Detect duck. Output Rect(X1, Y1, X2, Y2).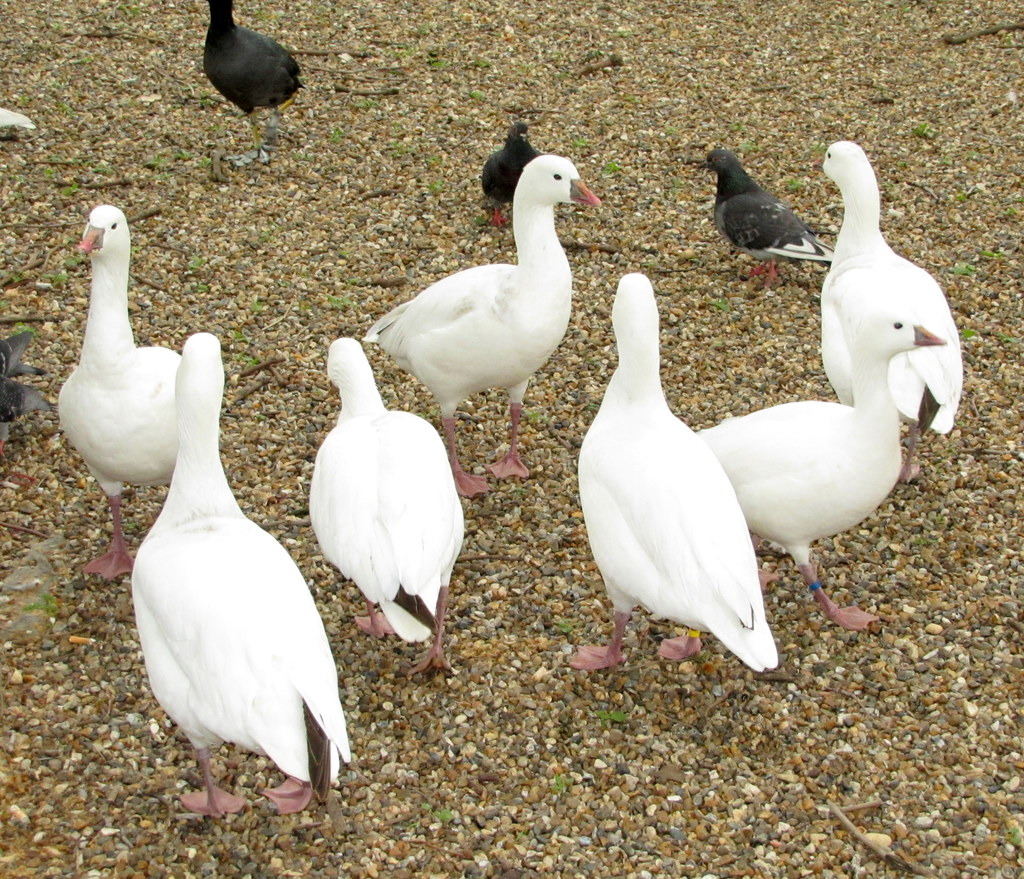
Rect(53, 202, 202, 595).
